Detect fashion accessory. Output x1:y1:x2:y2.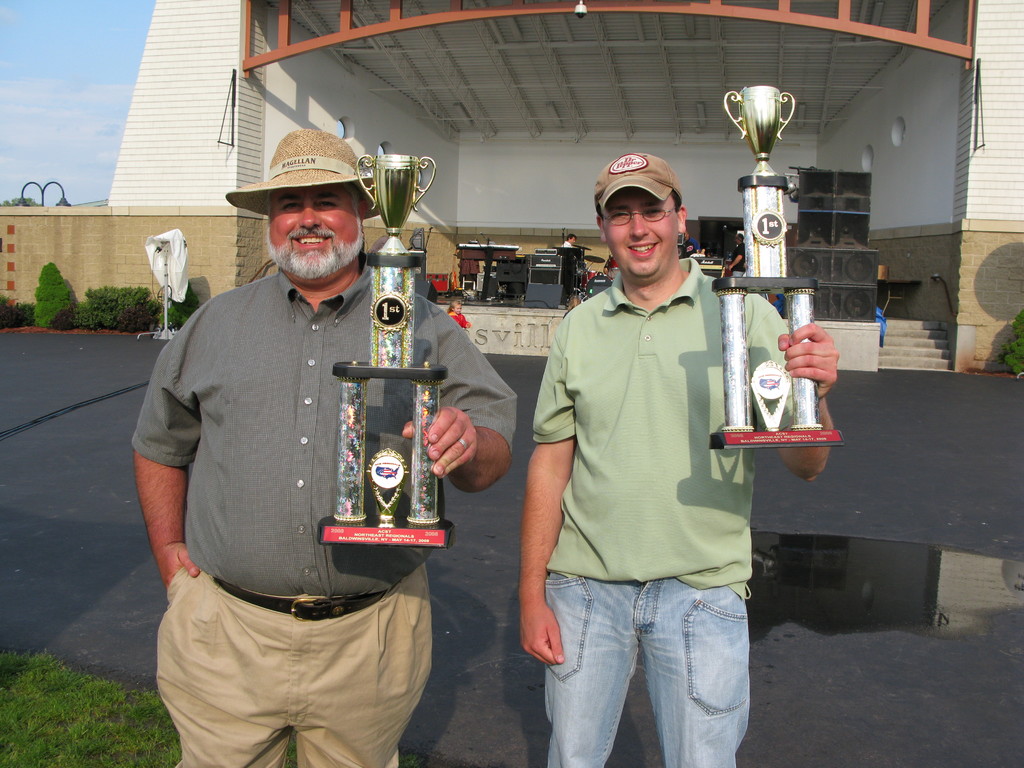
460:435:468:450.
